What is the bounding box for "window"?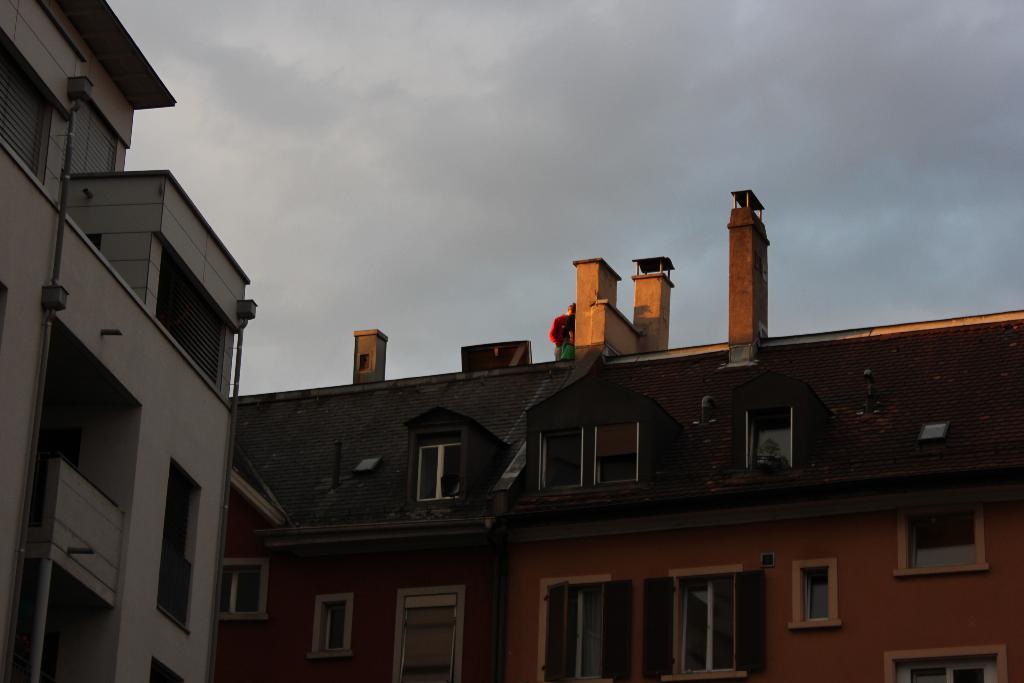
[548,583,627,682].
